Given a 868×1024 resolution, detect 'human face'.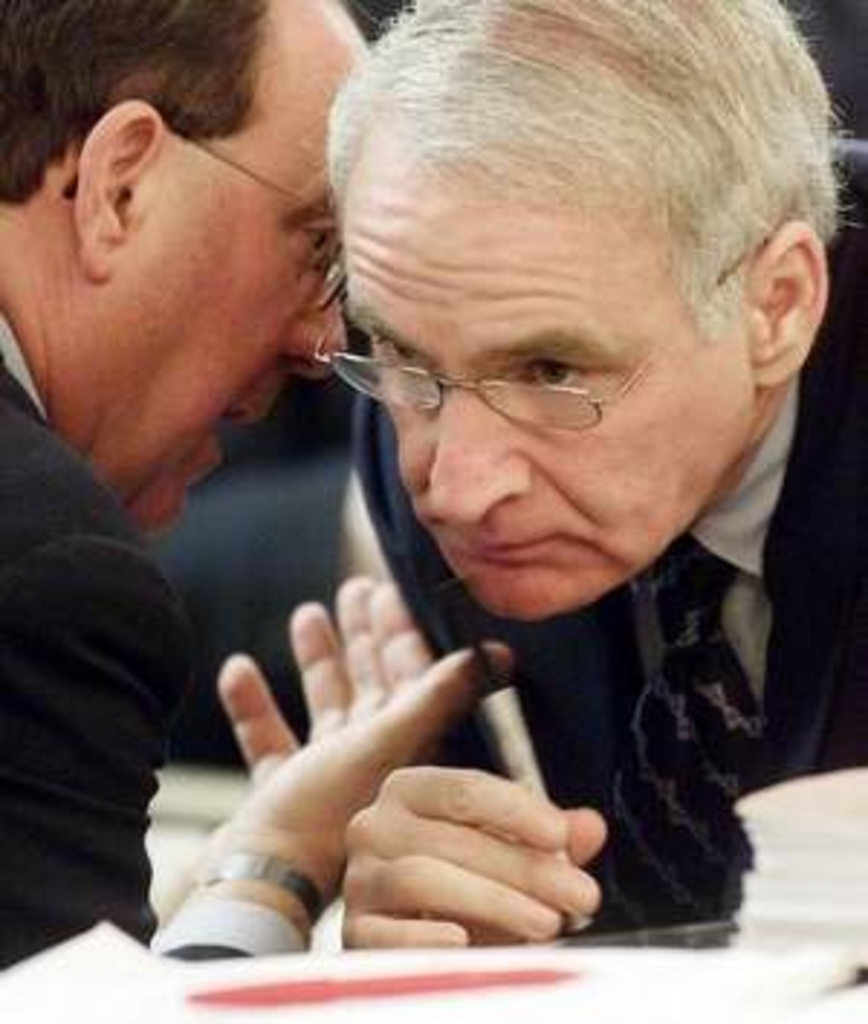
[75, 52, 356, 541].
